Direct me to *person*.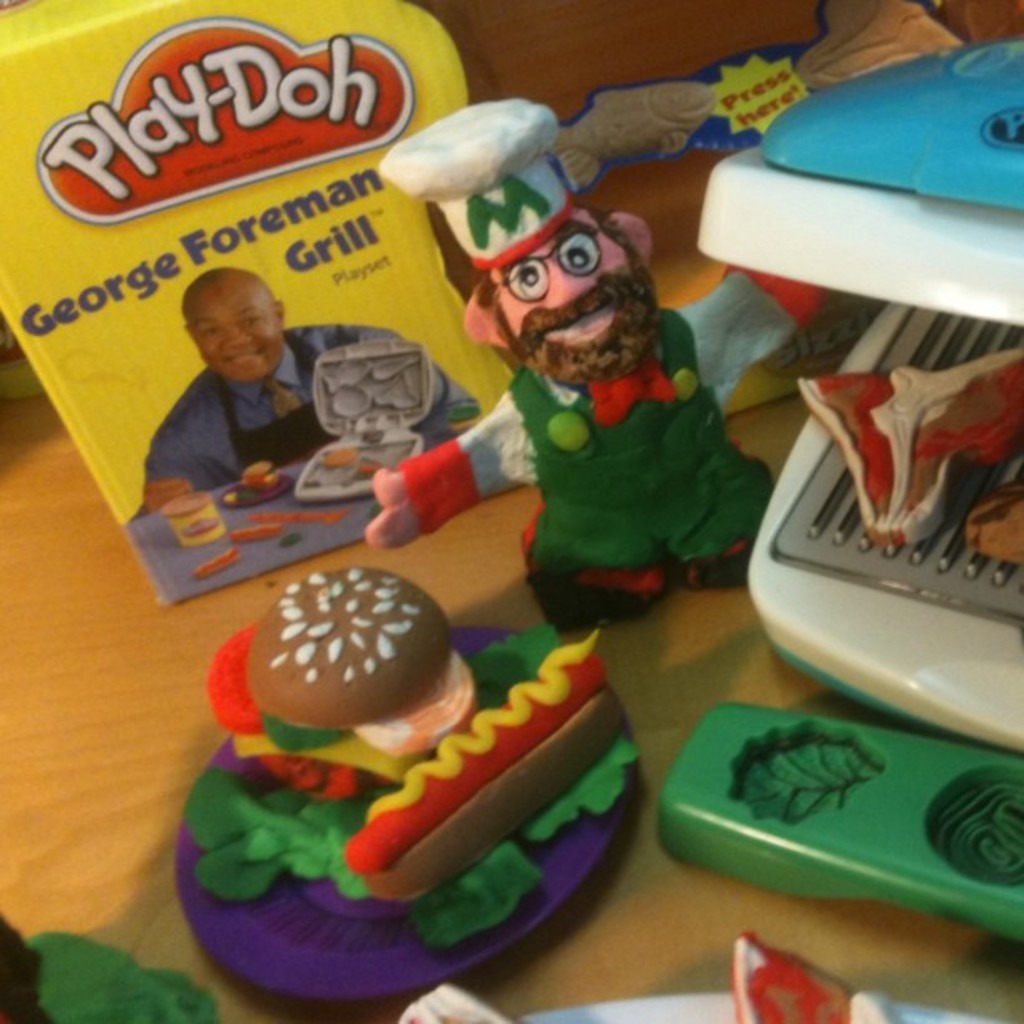
Direction: select_region(132, 274, 485, 514).
